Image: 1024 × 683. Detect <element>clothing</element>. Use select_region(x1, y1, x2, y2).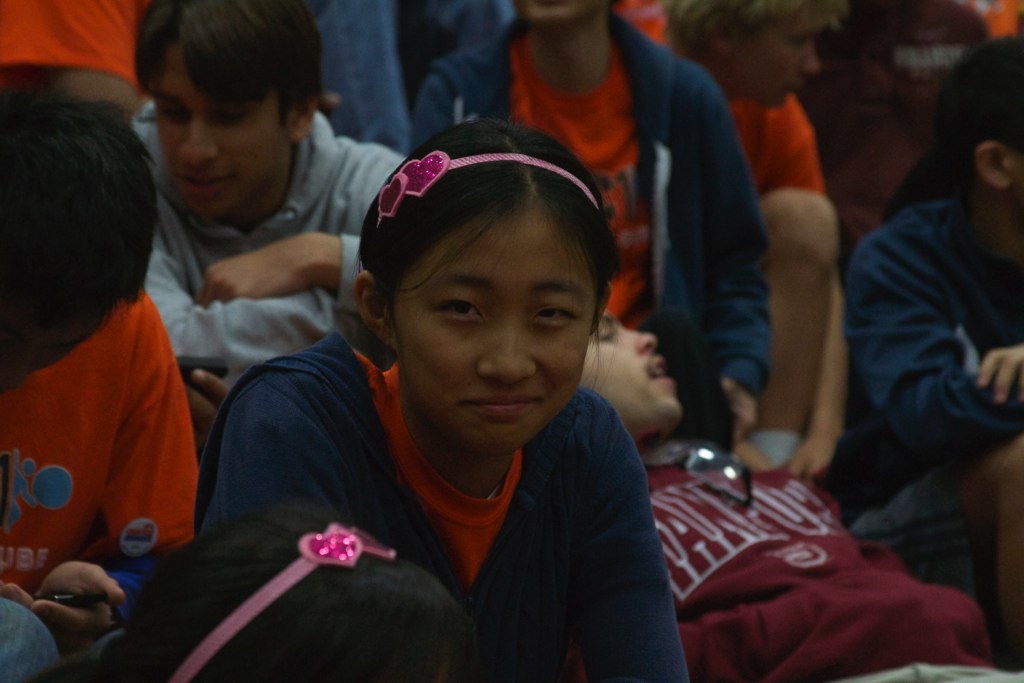
select_region(128, 94, 416, 395).
